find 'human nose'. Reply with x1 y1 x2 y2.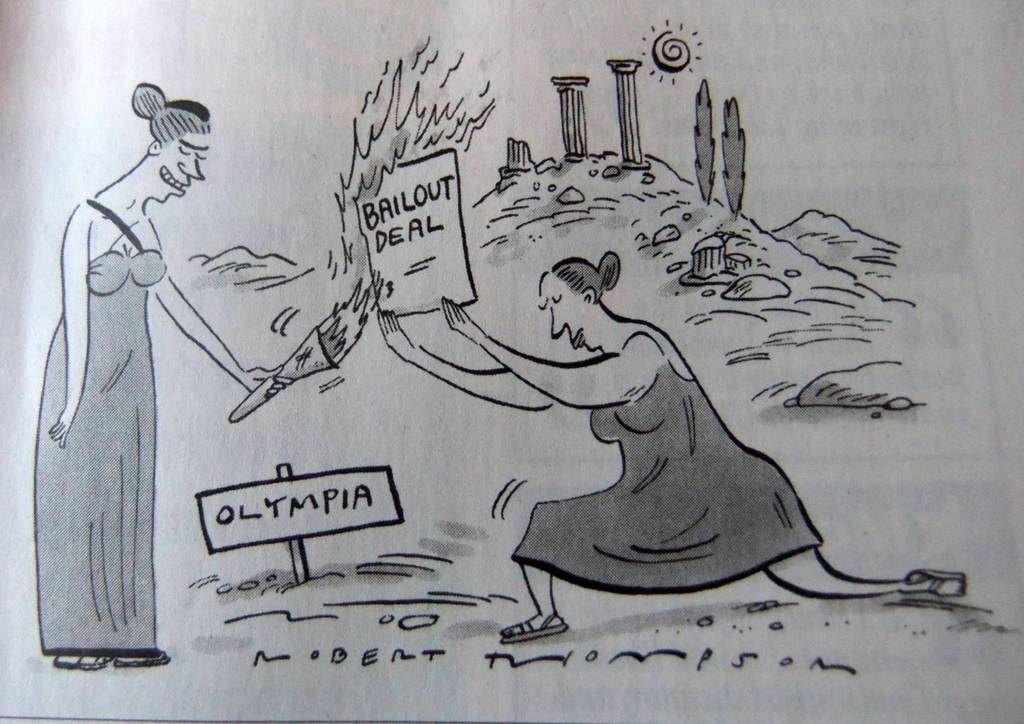
176 160 207 181.
